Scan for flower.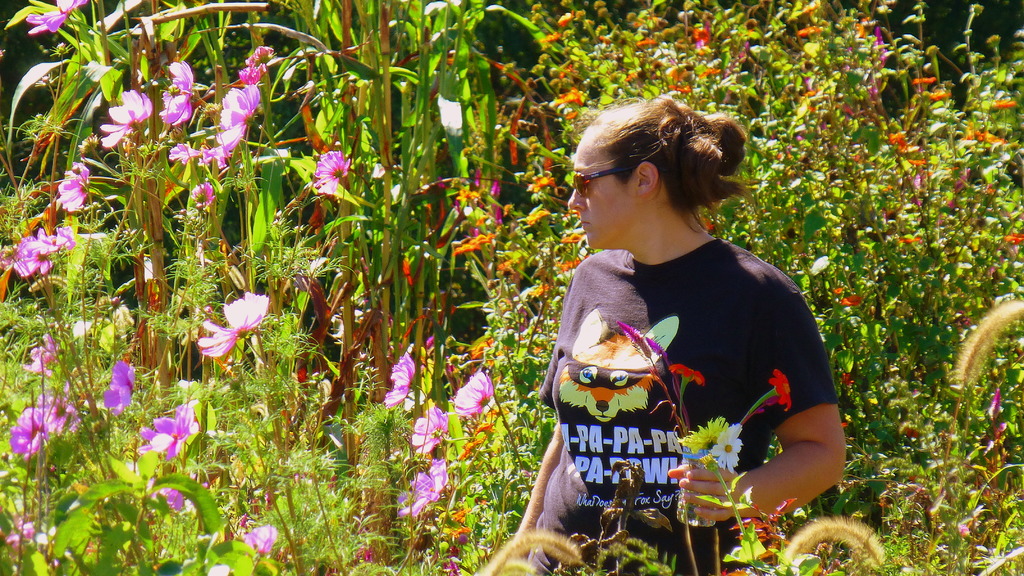
Scan result: BBox(550, 87, 588, 106).
